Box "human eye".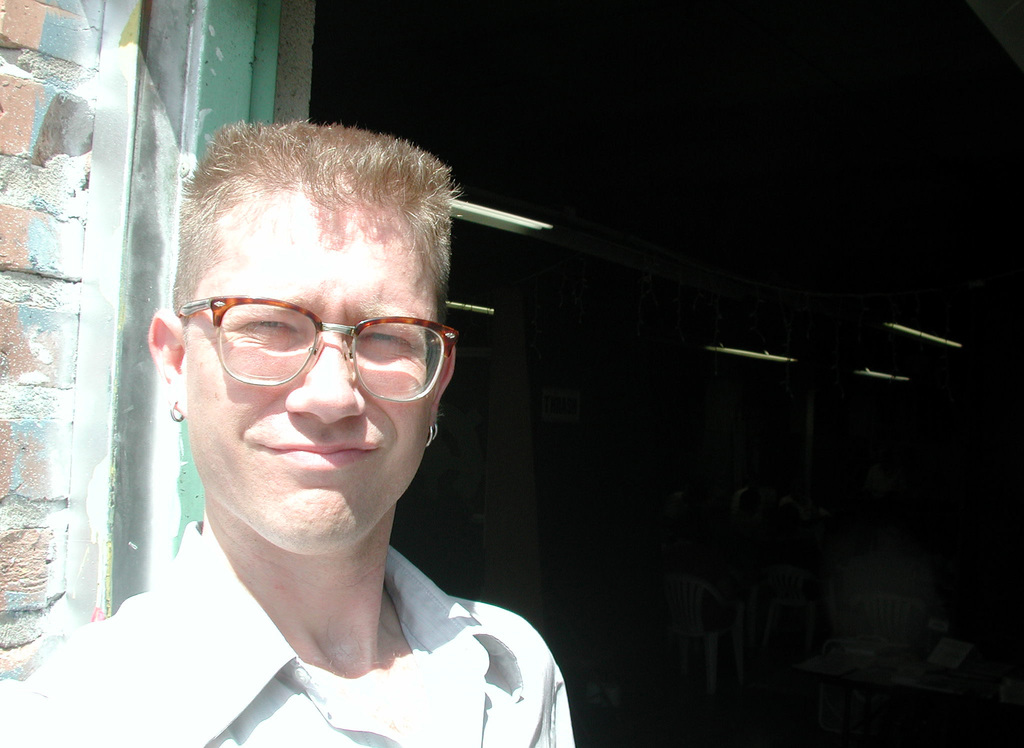
left=360, top=326, right=410, bottom=352.
